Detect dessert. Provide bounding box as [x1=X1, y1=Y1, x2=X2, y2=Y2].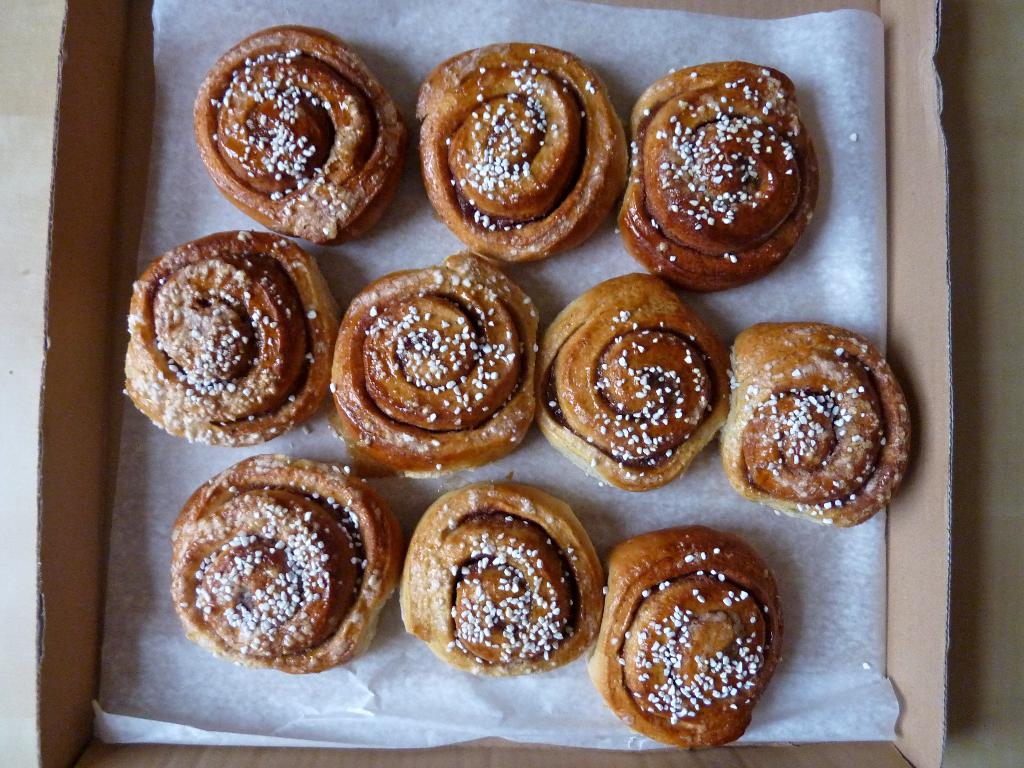
[x1=709, y1=318, x2=924, y2=522].
